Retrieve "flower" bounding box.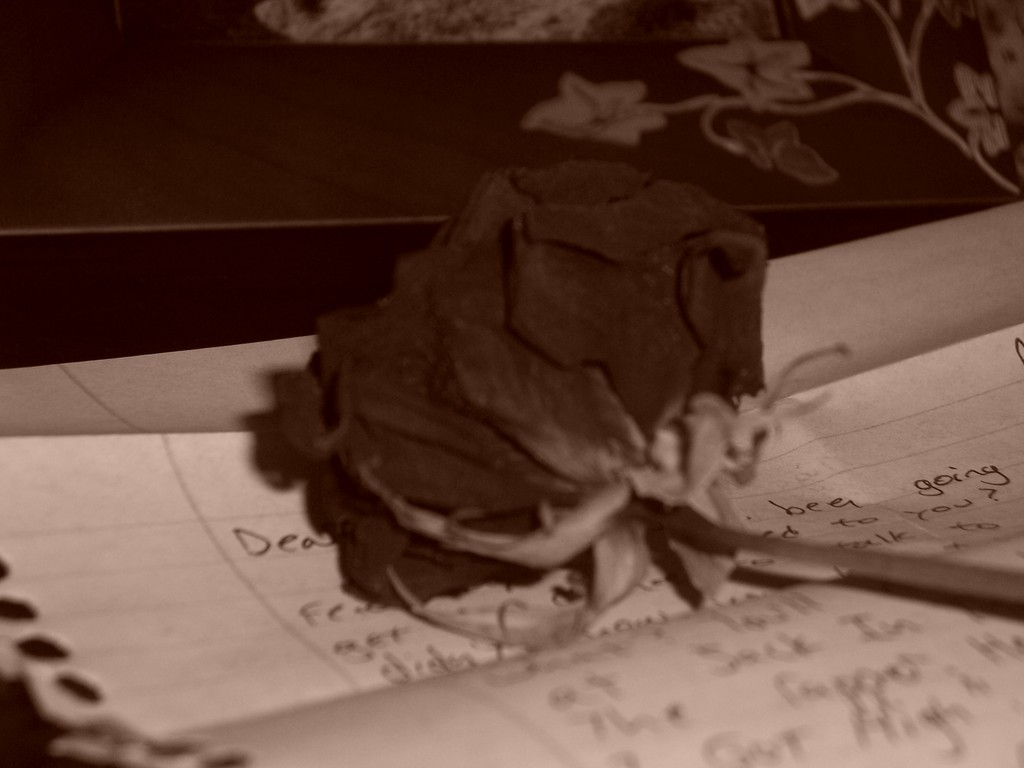
Bounding box: 684:31:813:114.
